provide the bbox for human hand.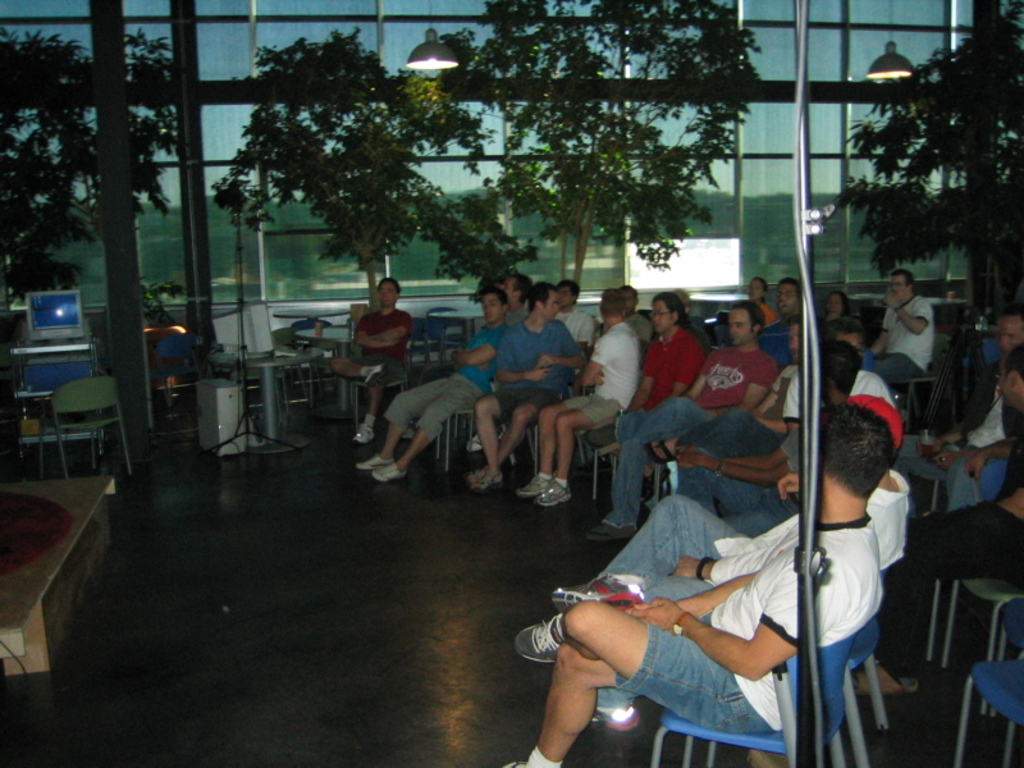
x1=879 y1=289 x2=904 y2=311.
